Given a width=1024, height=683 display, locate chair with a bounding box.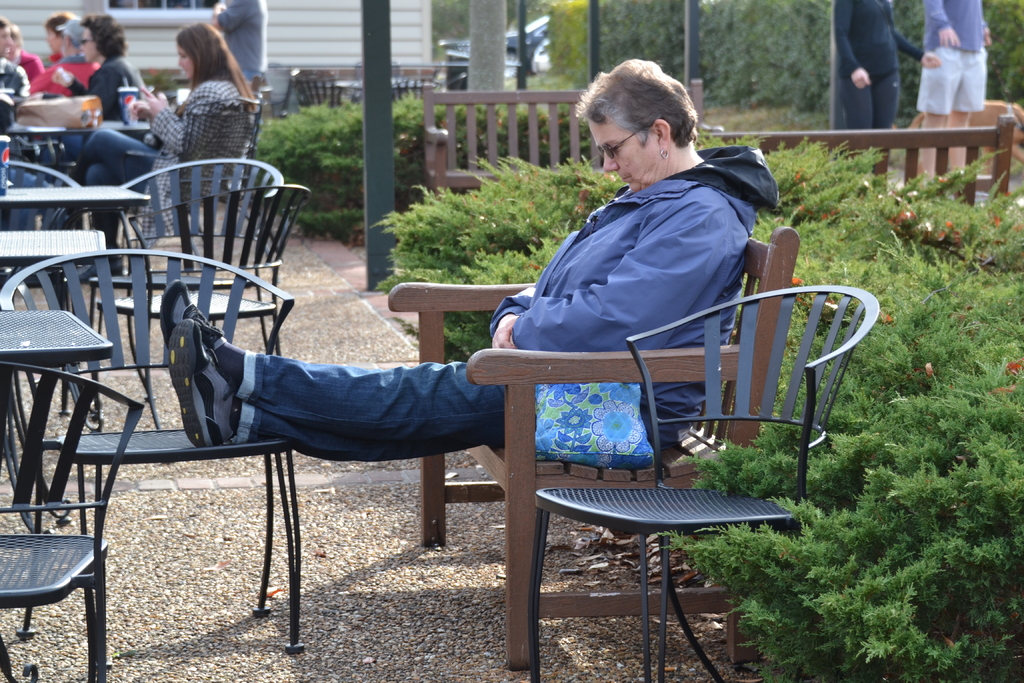
Located: [143, 103, 266, 256].
